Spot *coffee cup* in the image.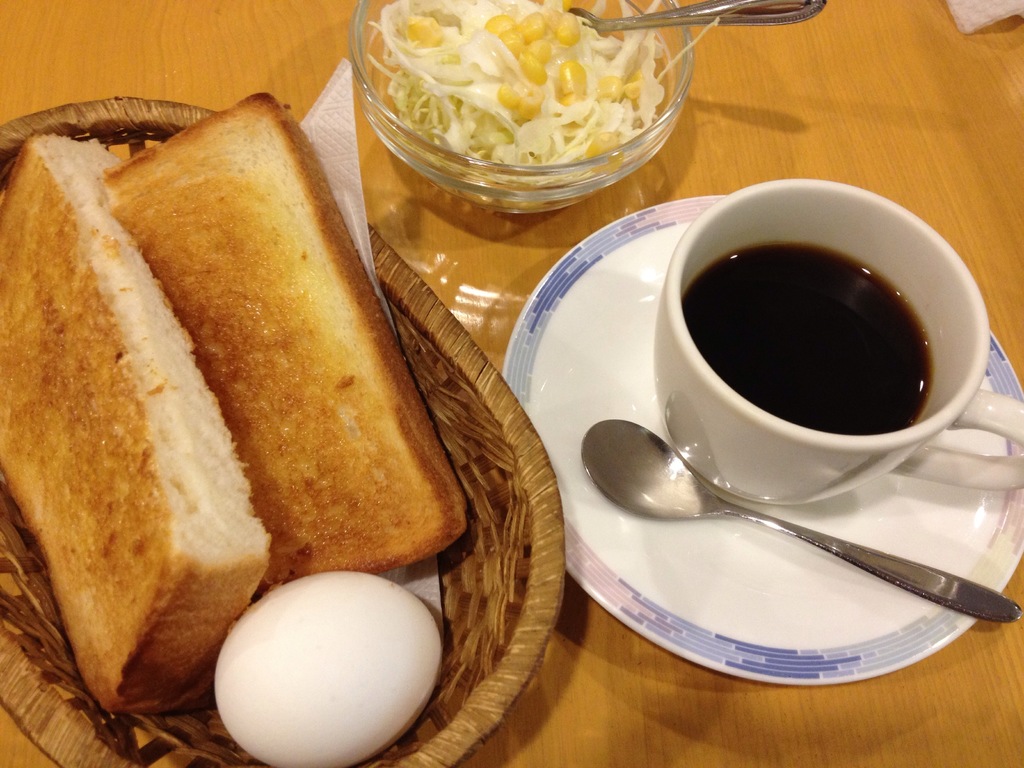
*coffee cup* found at pyautogui.locateOnScreen(648, 177, 1023, 508).
